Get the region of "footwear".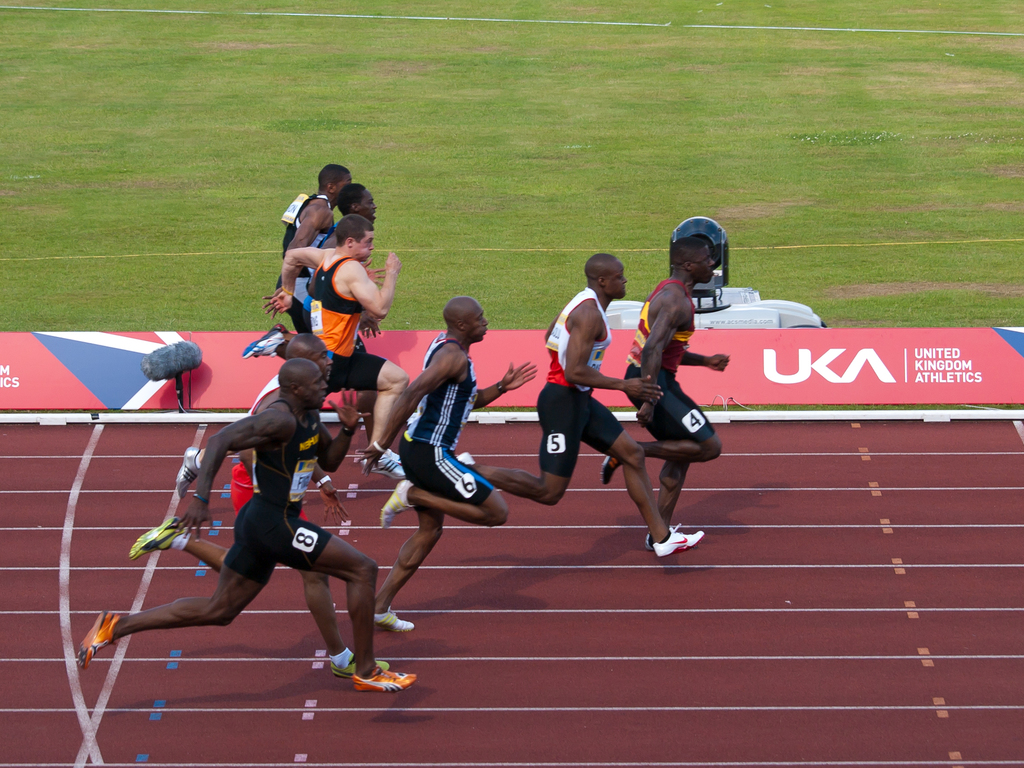
598, 453, 627, 490.
